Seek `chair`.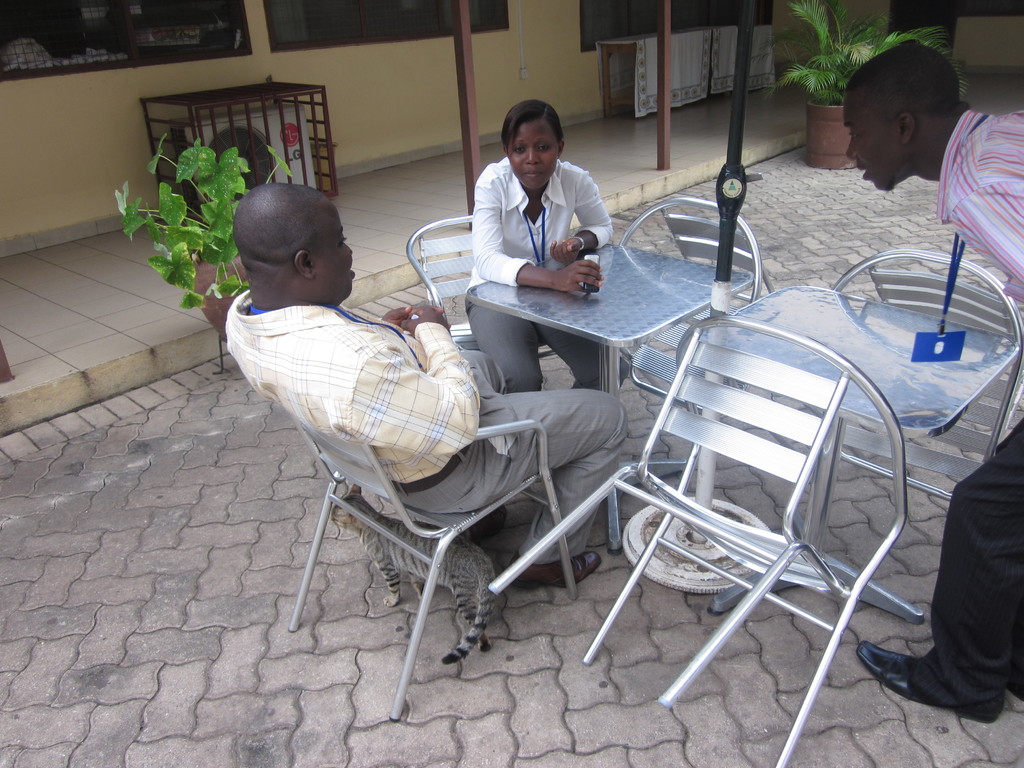
<bbox>403, 213, 563, 362</bbox>.
